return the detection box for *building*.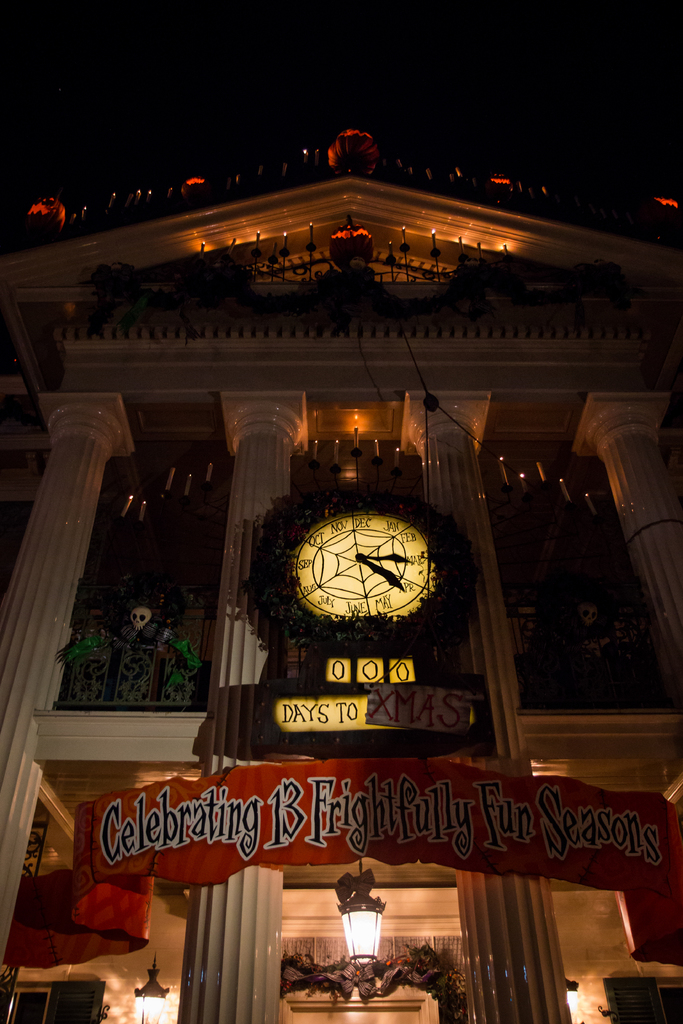
box=[0, 130, 682, 1023].
